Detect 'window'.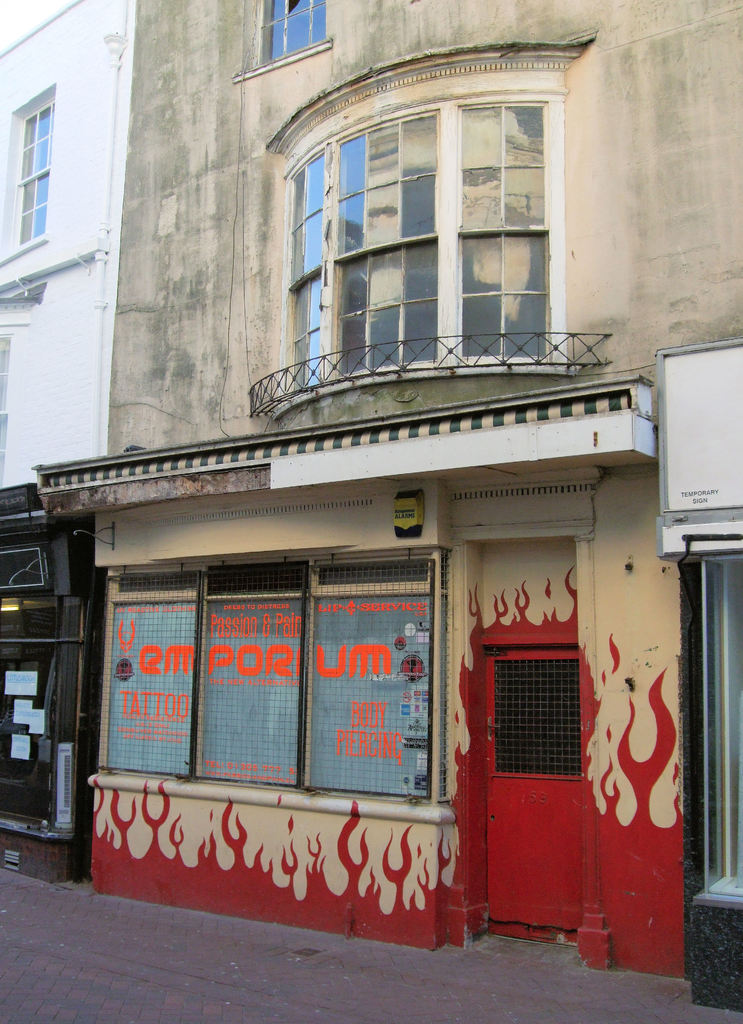
Detected at region(0, 109, 55, 259).
